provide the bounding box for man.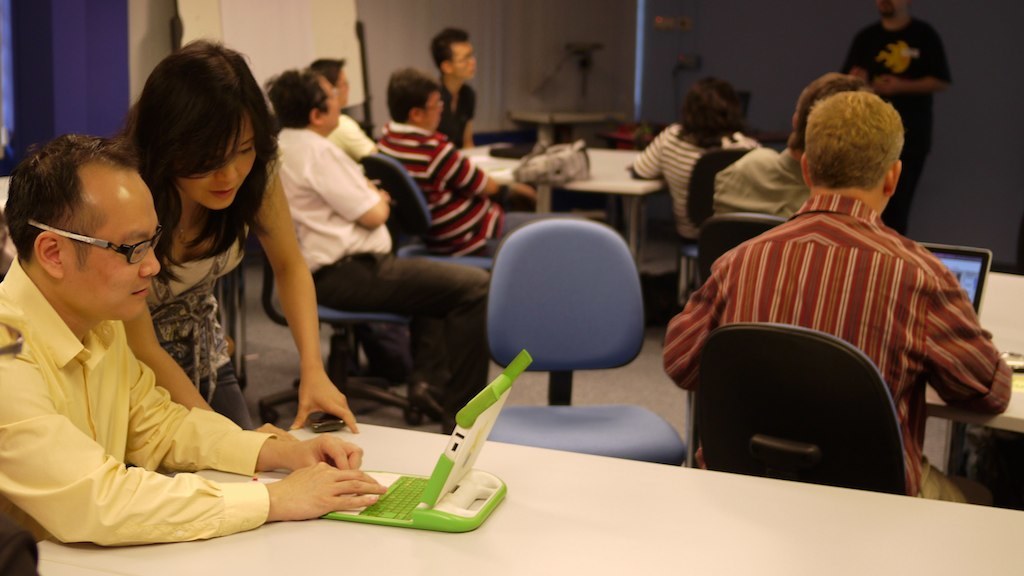
{"left": 840, "top": 0, "right": 949, "bottom": 230}.
